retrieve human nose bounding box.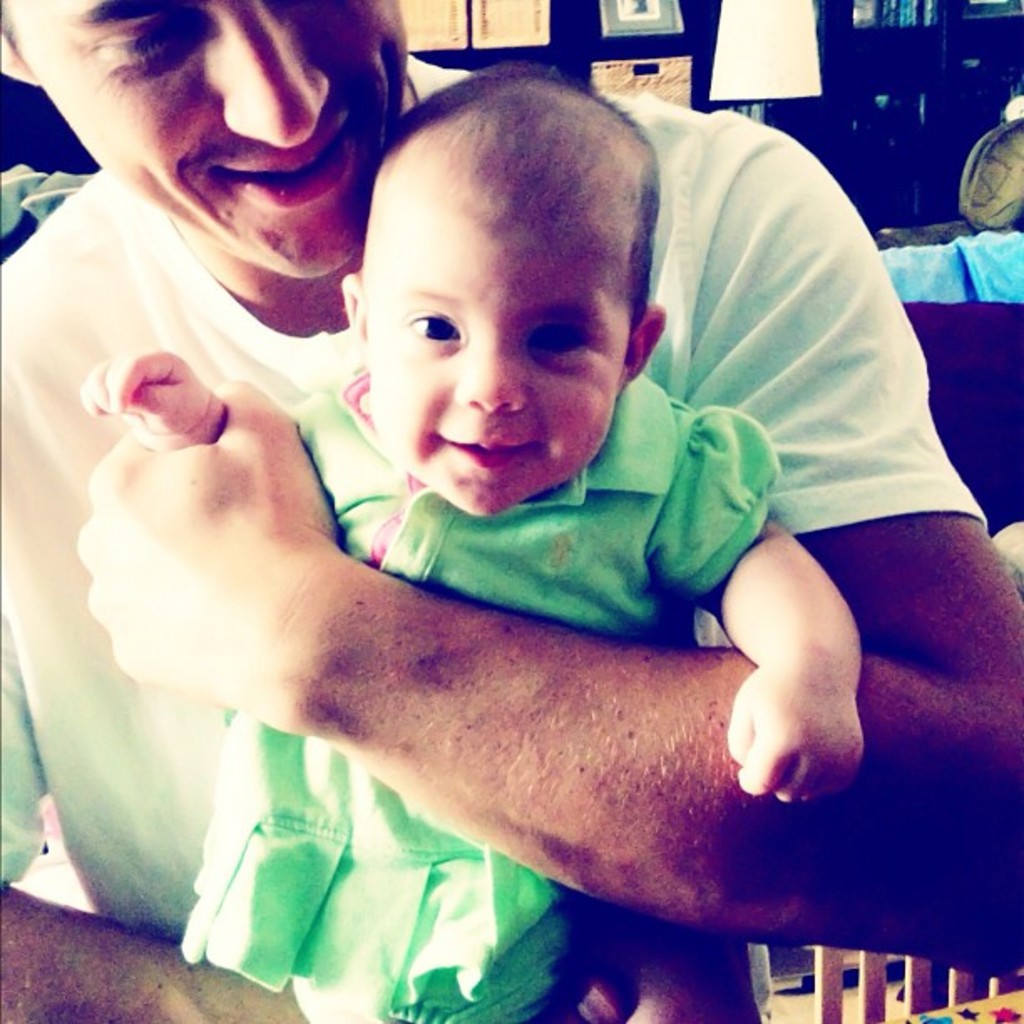
Bounding box: [left=457, top=330, right=520, bottom=417].
